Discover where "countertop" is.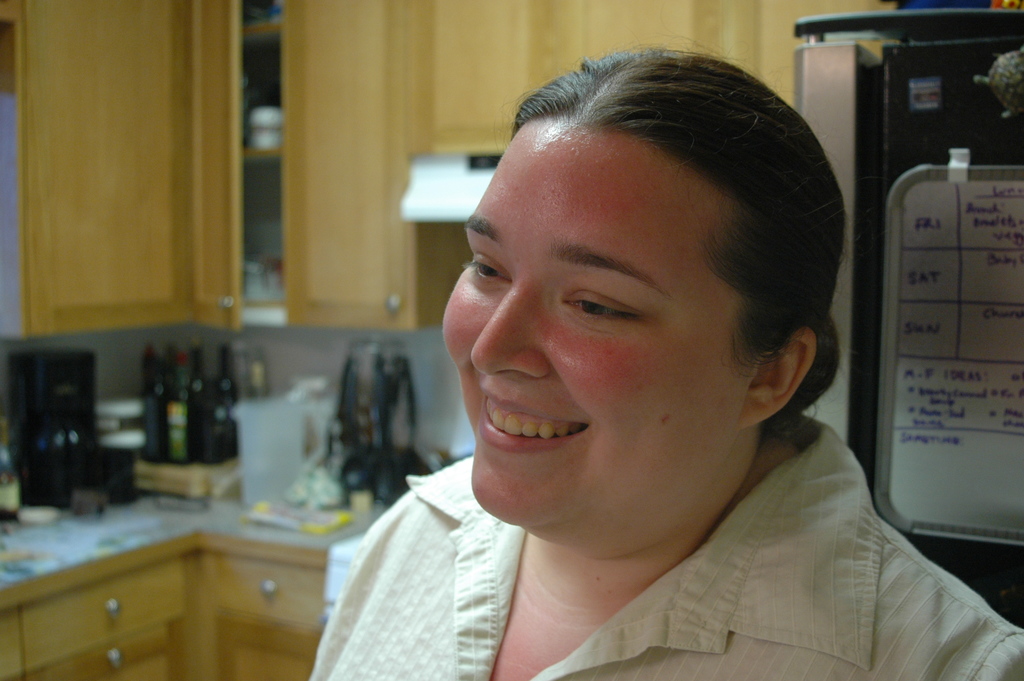
Discovered at 0,336,417,593.
